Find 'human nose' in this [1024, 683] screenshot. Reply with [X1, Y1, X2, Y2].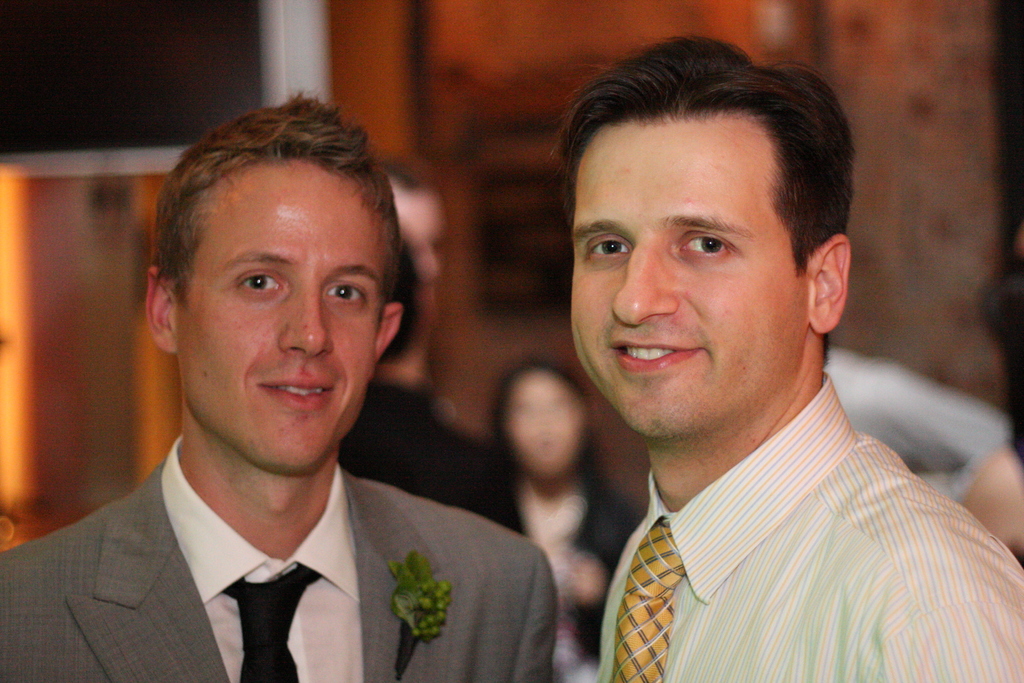
[275, 274, 332, 359].
